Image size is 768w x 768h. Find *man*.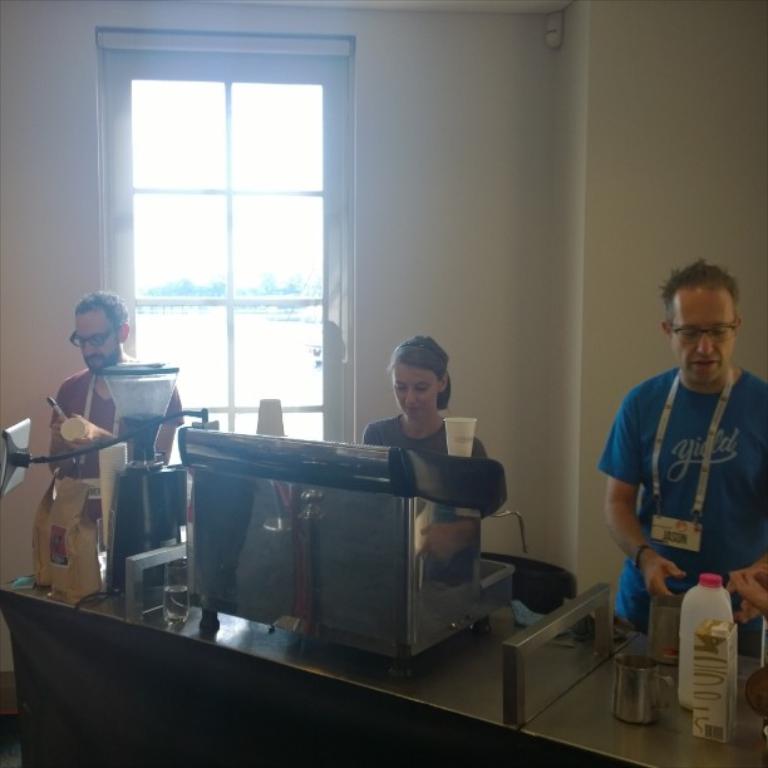
left=592, top=256, right=767, bottom=632.
